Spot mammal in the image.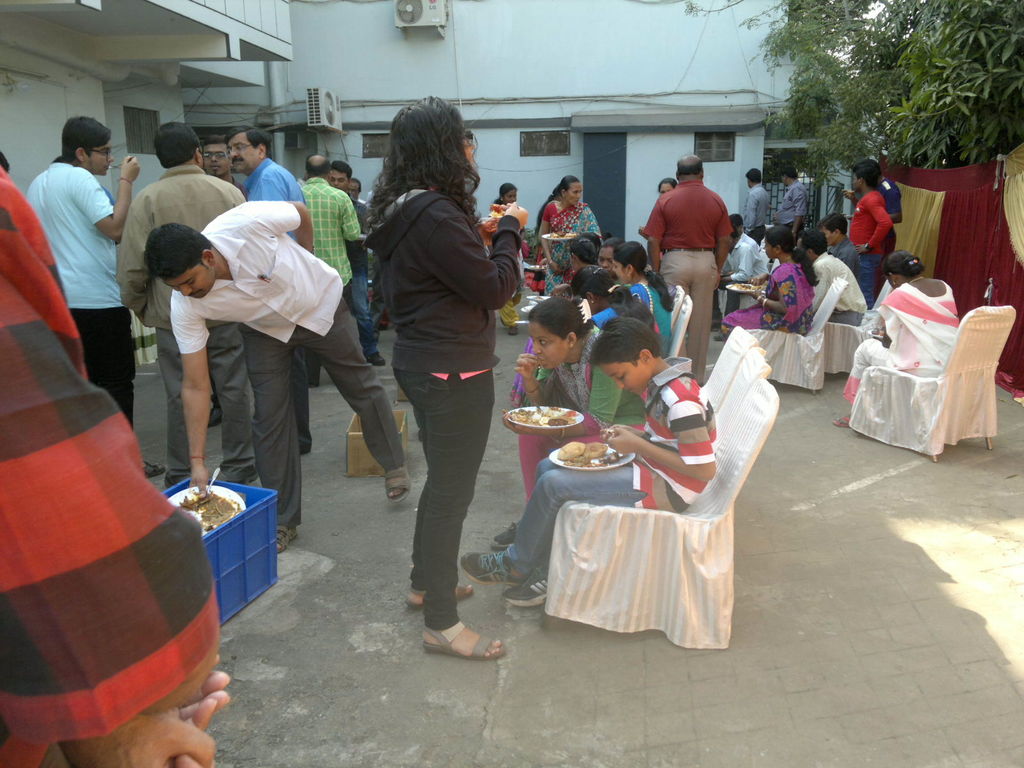
mammal found at x1=840 y1=166 x2=905 y2=294.
